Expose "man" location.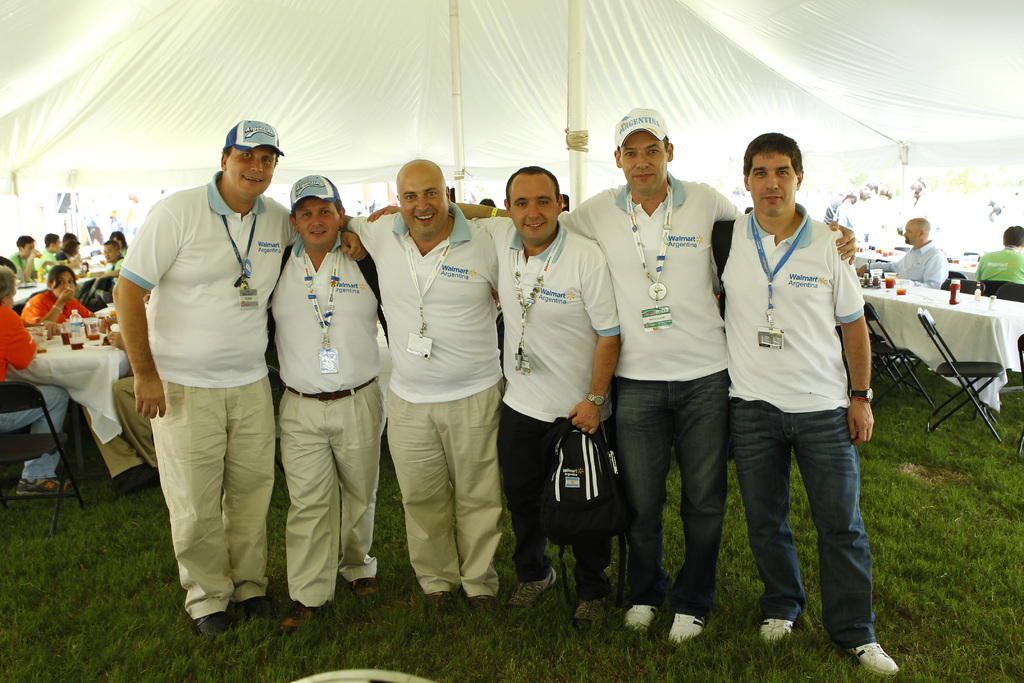
Exposed at crop(884, 215, 949, 288).
